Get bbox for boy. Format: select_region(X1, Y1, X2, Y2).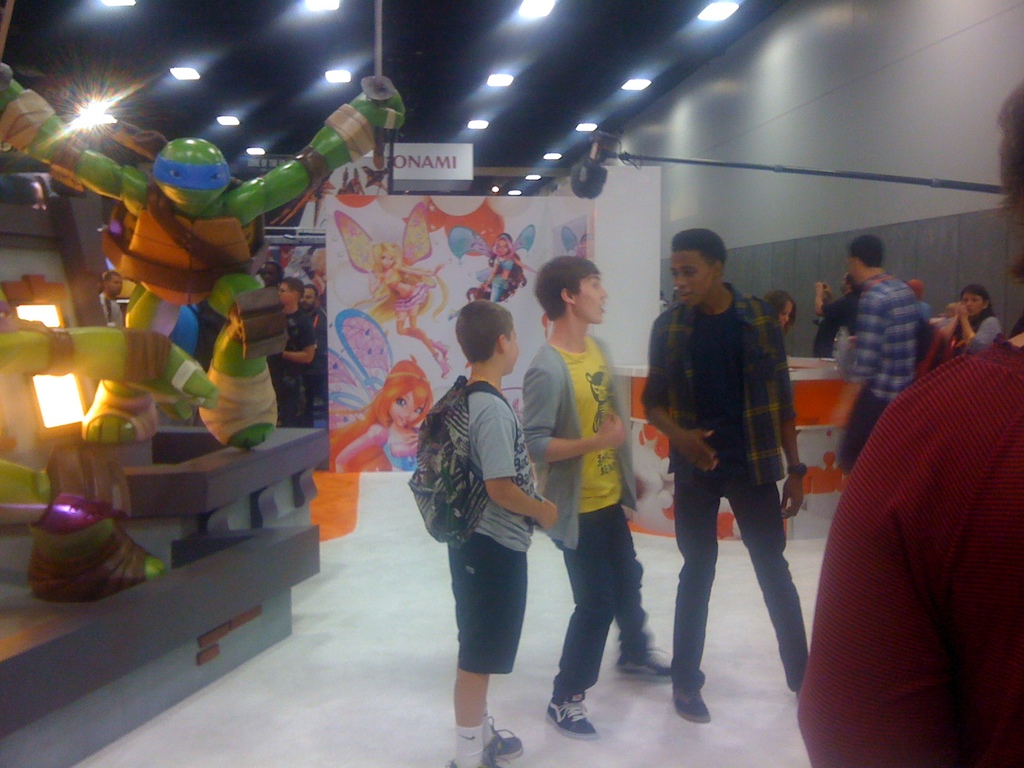
select_region(519, 254, 673, 740).
